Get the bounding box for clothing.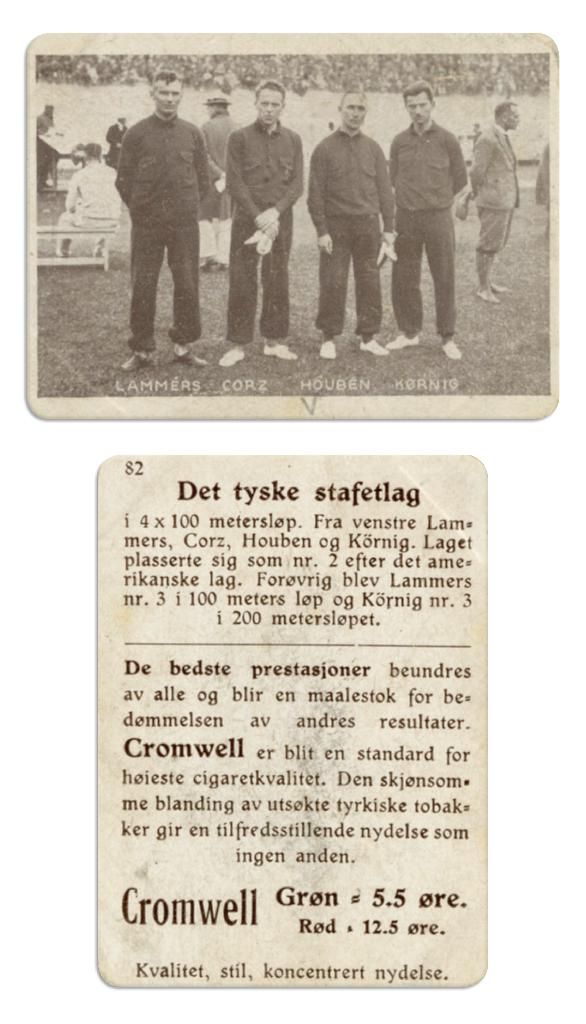
303, 128, 401, 330.
